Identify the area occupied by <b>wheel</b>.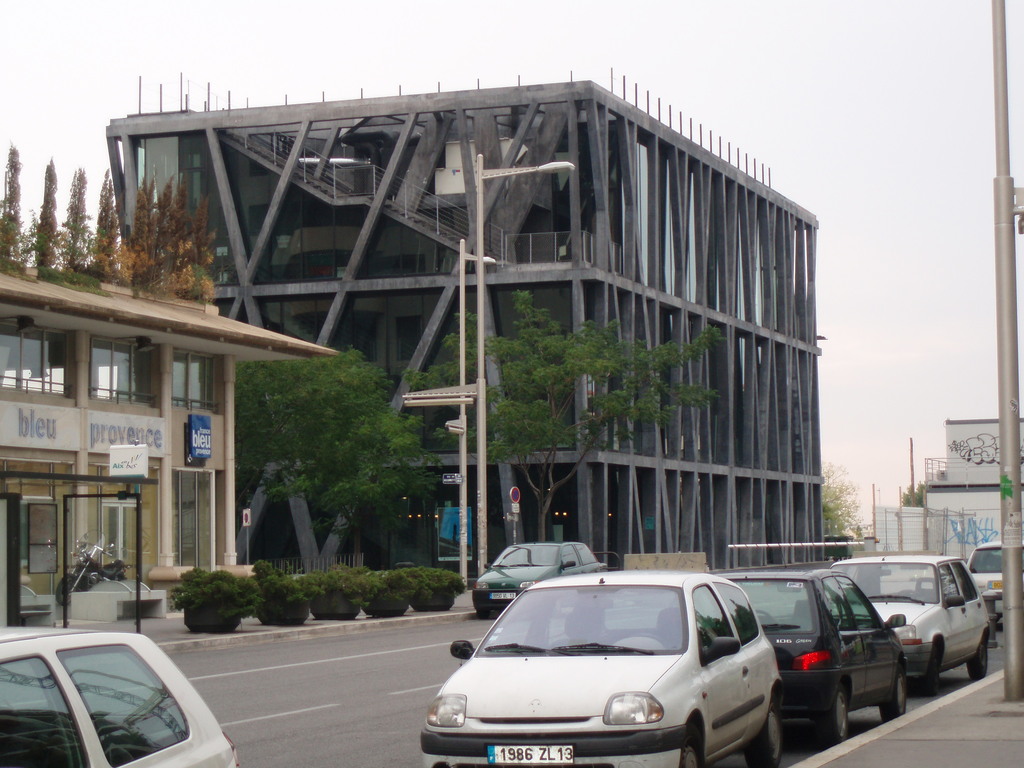
Area: (x1=746, y1=703, x2=786, y2=767).
